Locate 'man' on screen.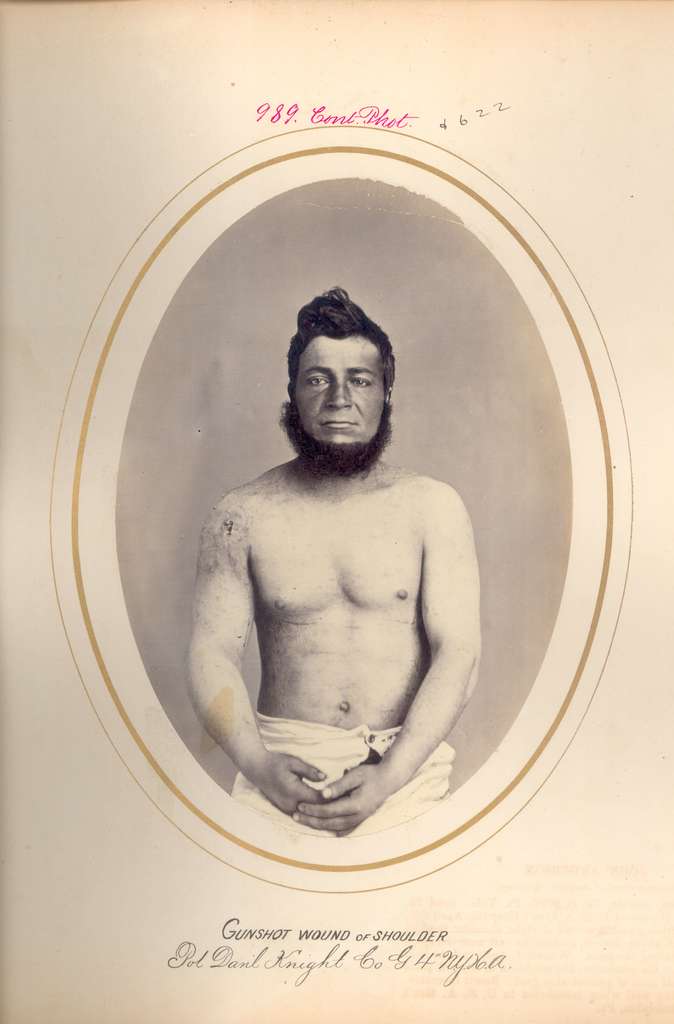
On screen at [x1=152, y1=372, x2=512, y2=847].
